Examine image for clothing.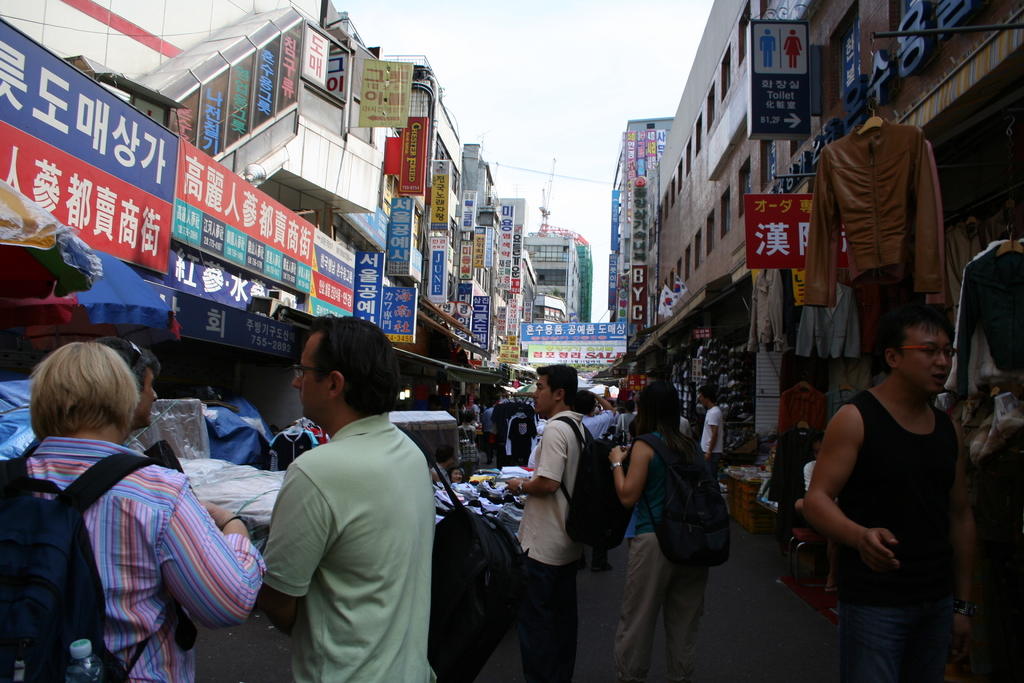
Examination result: box(797, 120, 948, 313).
